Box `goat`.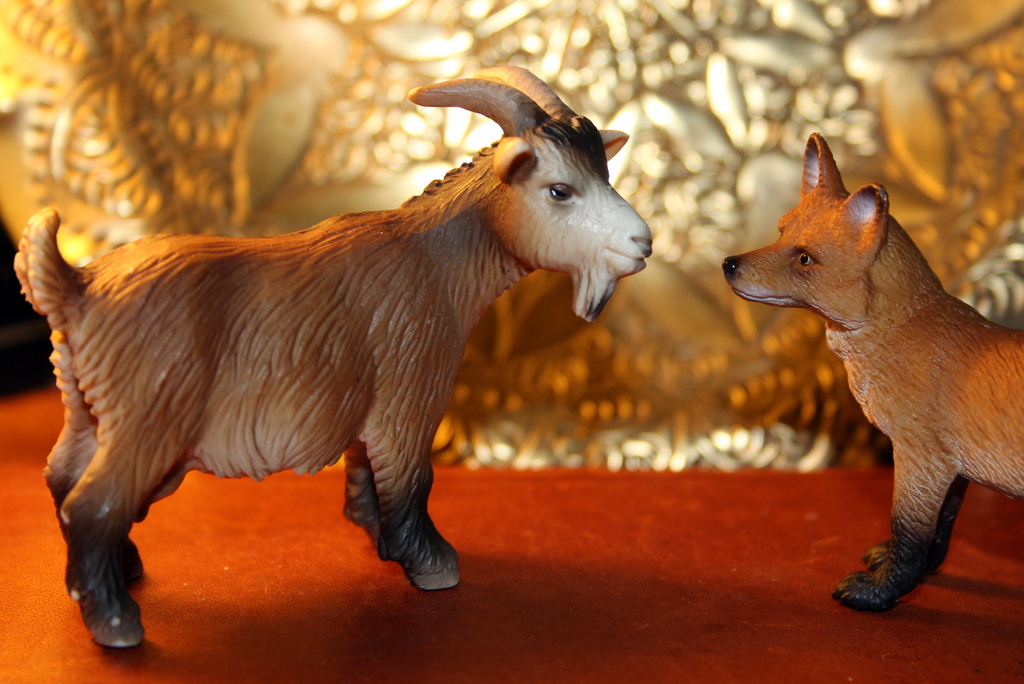
<region>4, 70, 673, 626</region>.
